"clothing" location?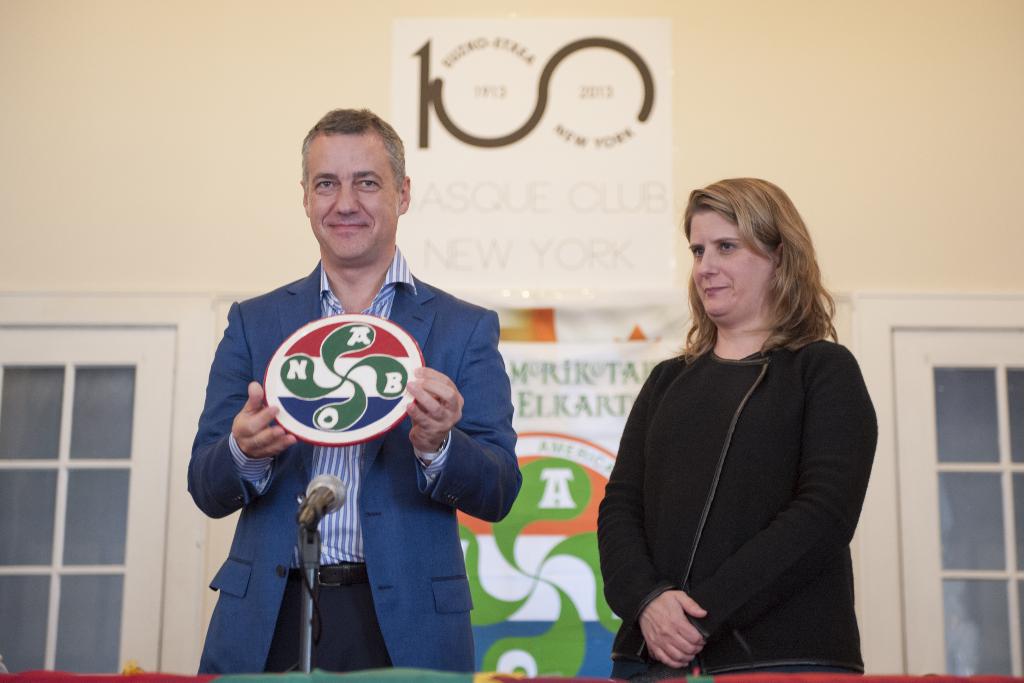
x1=596 y1=330 x2=886 y2=678
